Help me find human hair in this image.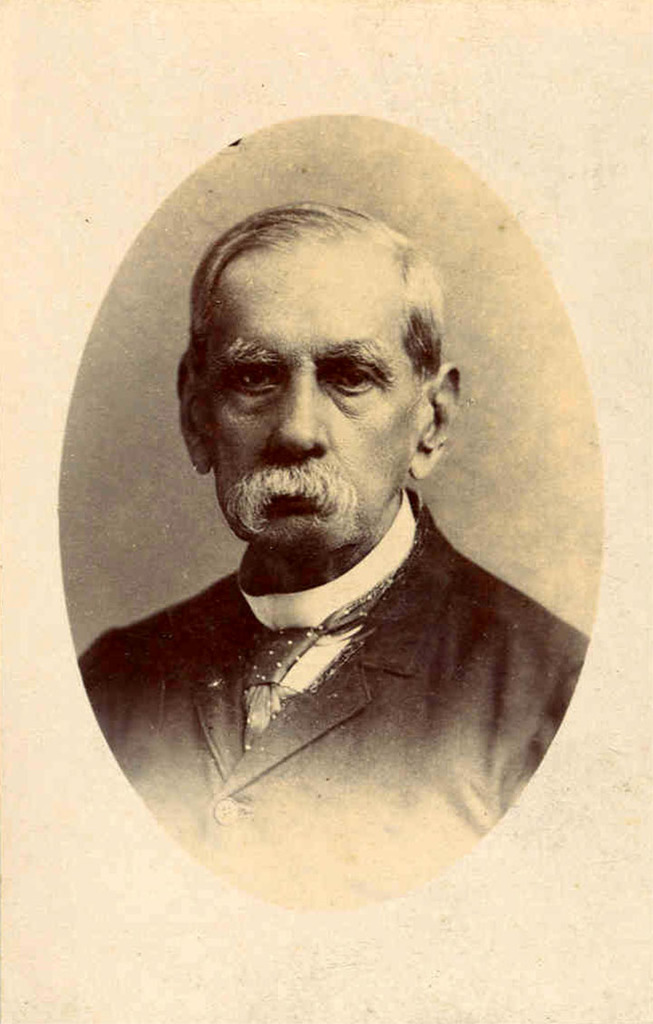
Found it: l=170, t=185, r=472, b=527.
